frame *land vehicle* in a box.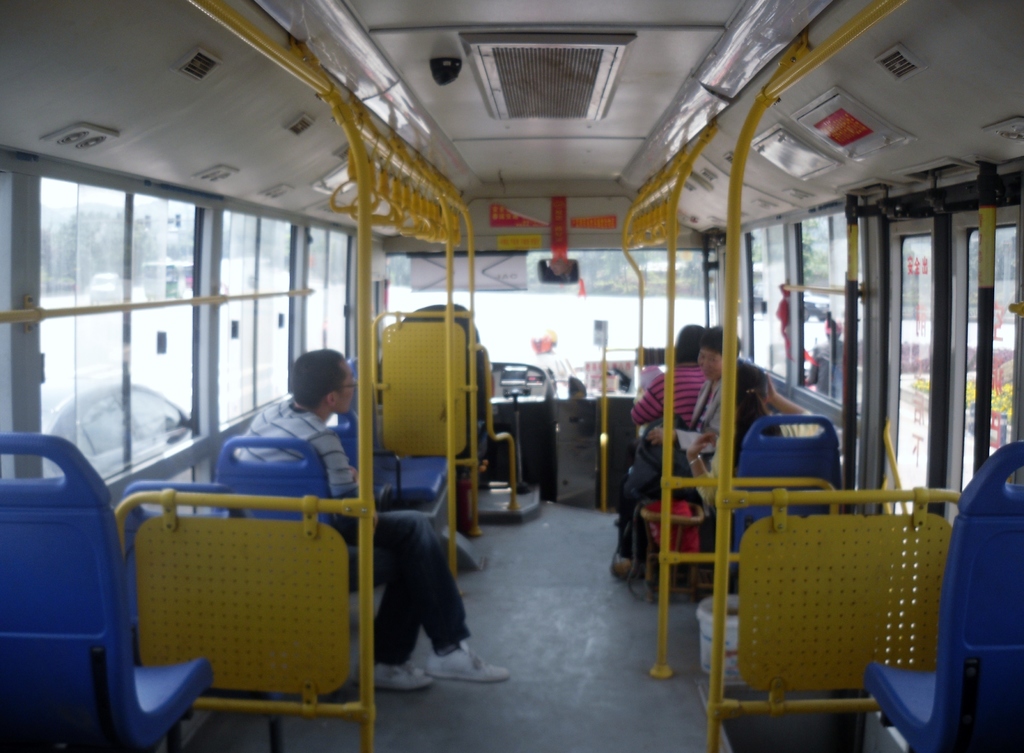
(29,60,1011,752).
